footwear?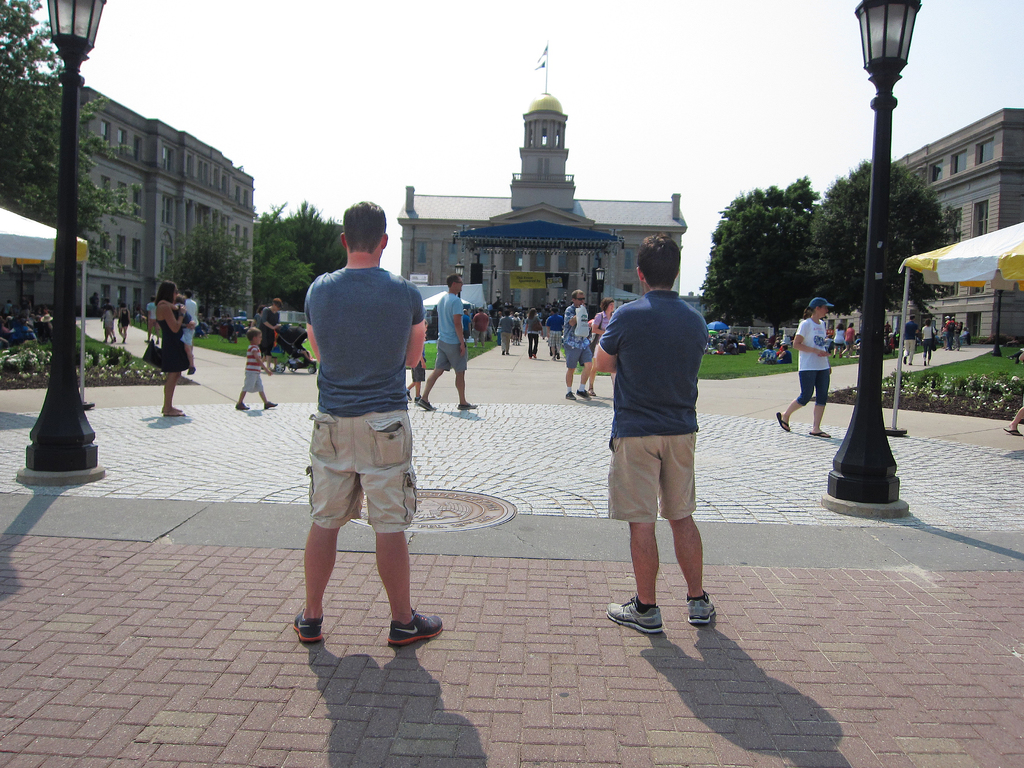
(x1=234, y1=404, x2=249, y2=411)
